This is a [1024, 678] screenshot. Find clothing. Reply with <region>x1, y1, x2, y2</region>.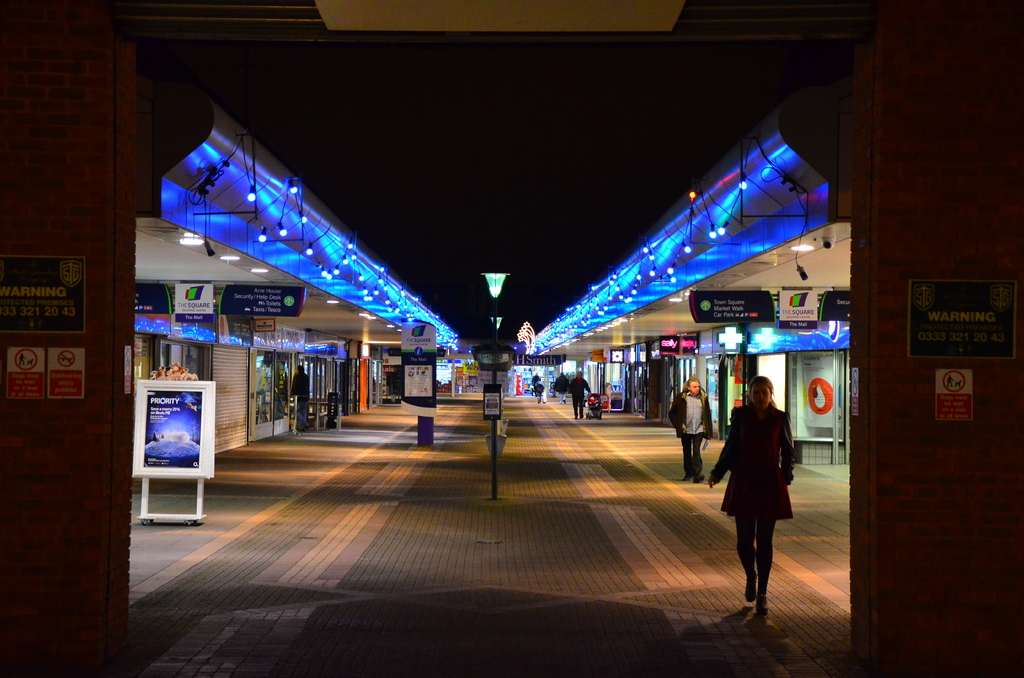
<region>669, 387, 714, 474</region>.
